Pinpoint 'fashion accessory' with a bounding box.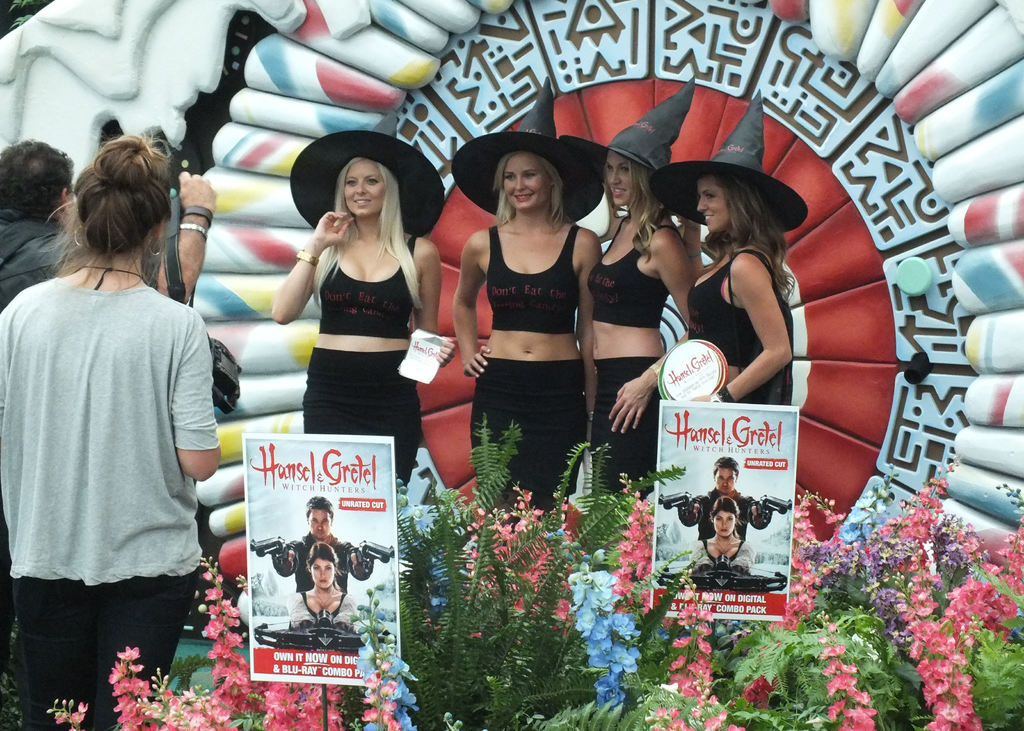
locate(554, 69, 698, 177).
